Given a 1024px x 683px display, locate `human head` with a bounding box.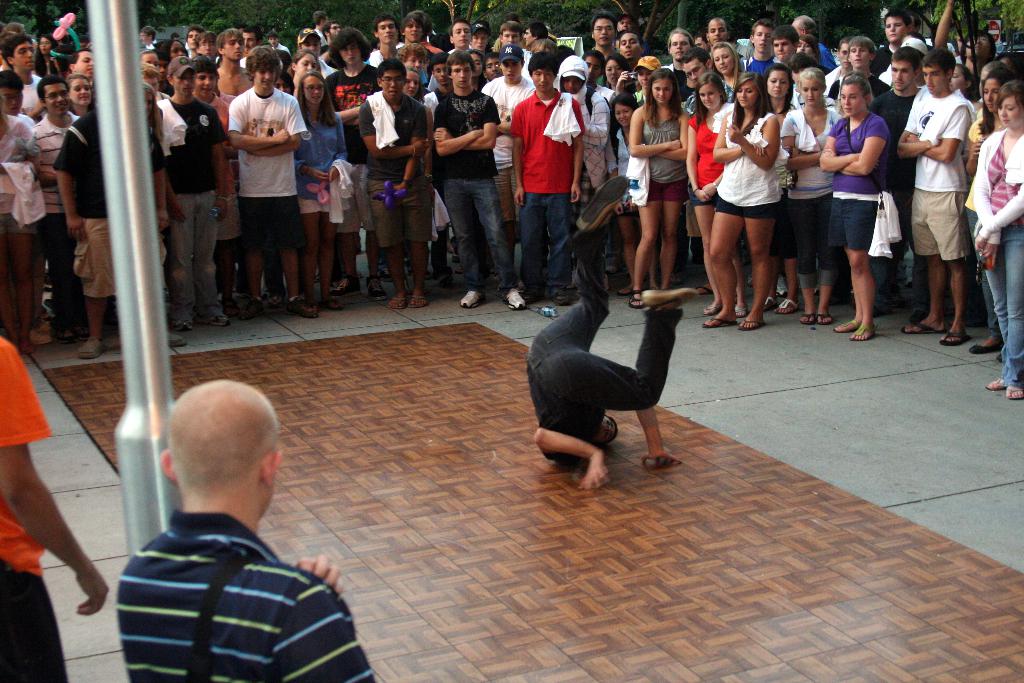
Located: select_region(636, 49, 664, 89).
